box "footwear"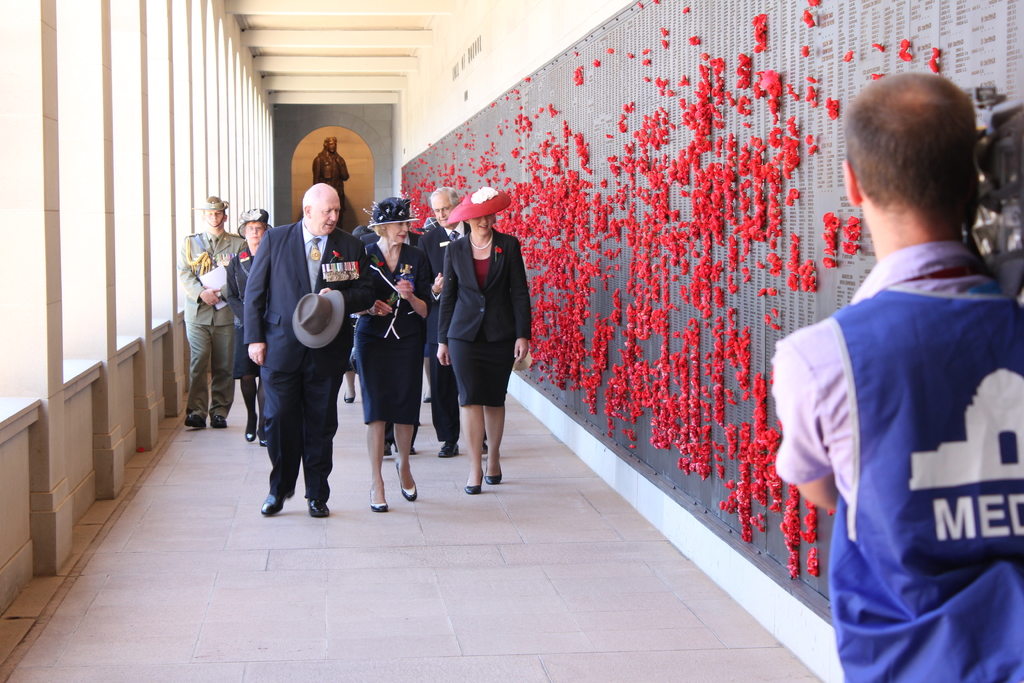
x1=392, y1=457, x2=420, y2=502
